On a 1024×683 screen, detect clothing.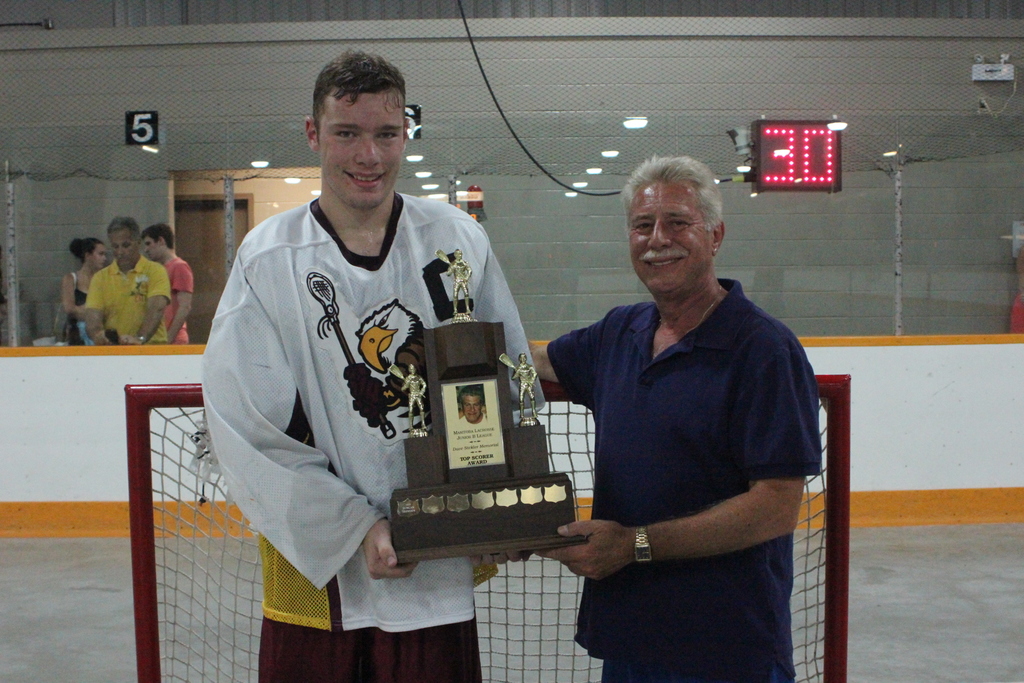
[67,270,87,344].
